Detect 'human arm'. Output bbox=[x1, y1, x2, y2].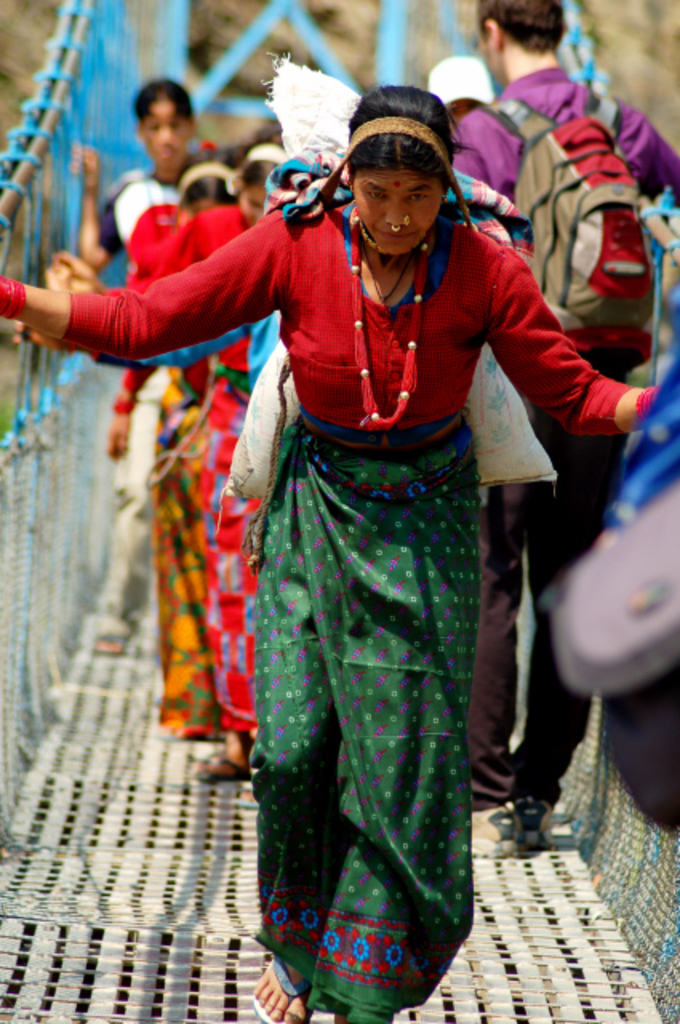
bbox=[610, 106, 678, 192].
